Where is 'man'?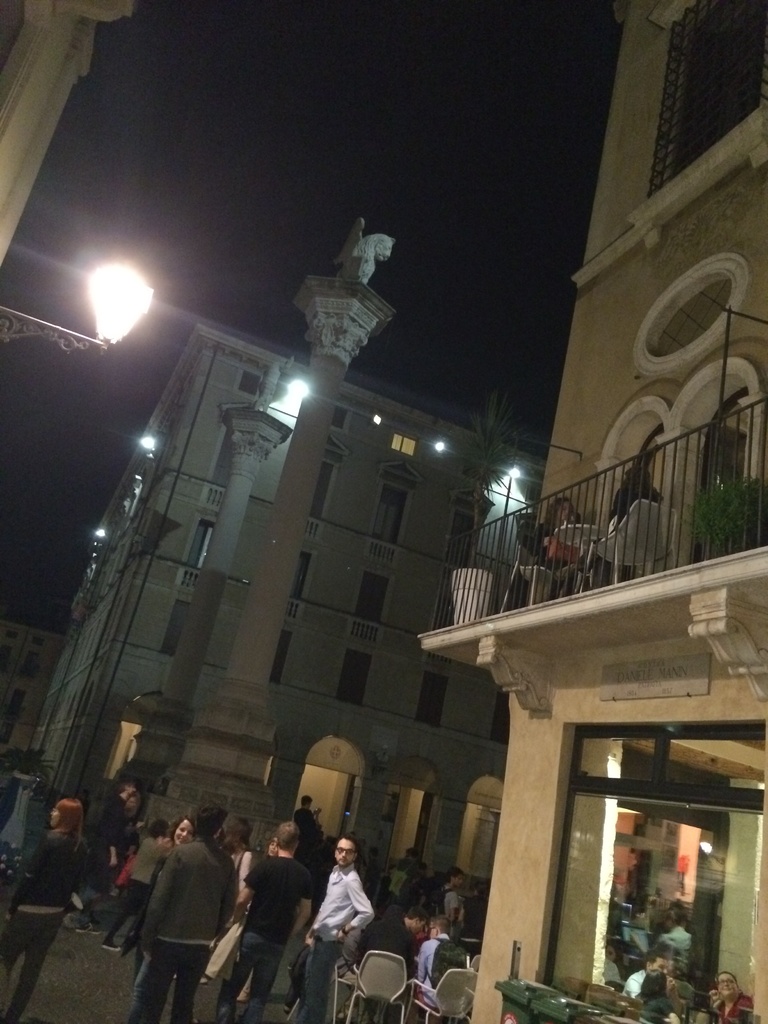
select_region(293, 832, 377, 1023).
